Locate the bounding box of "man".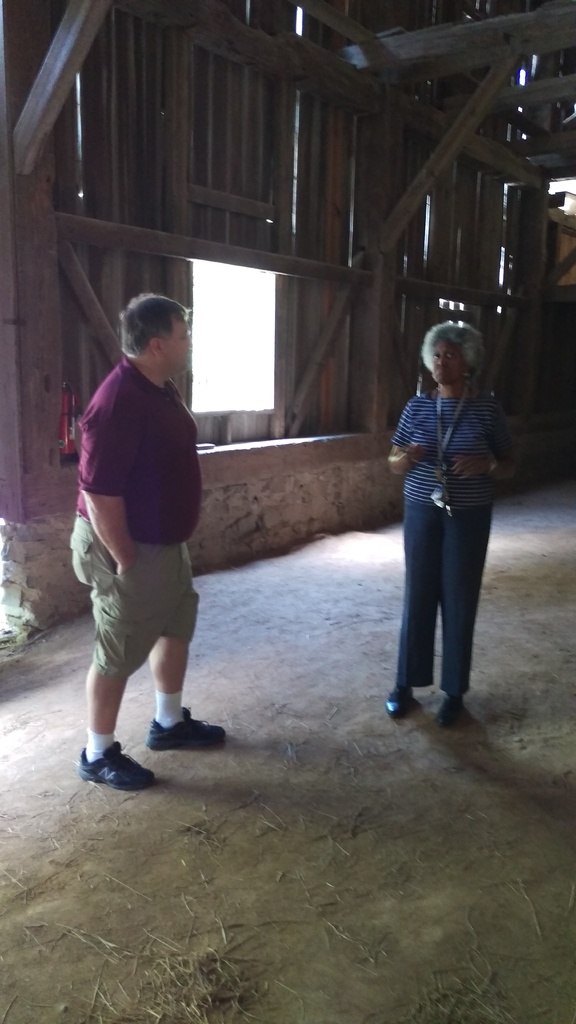
Bounding box: [63,275,218,788].
